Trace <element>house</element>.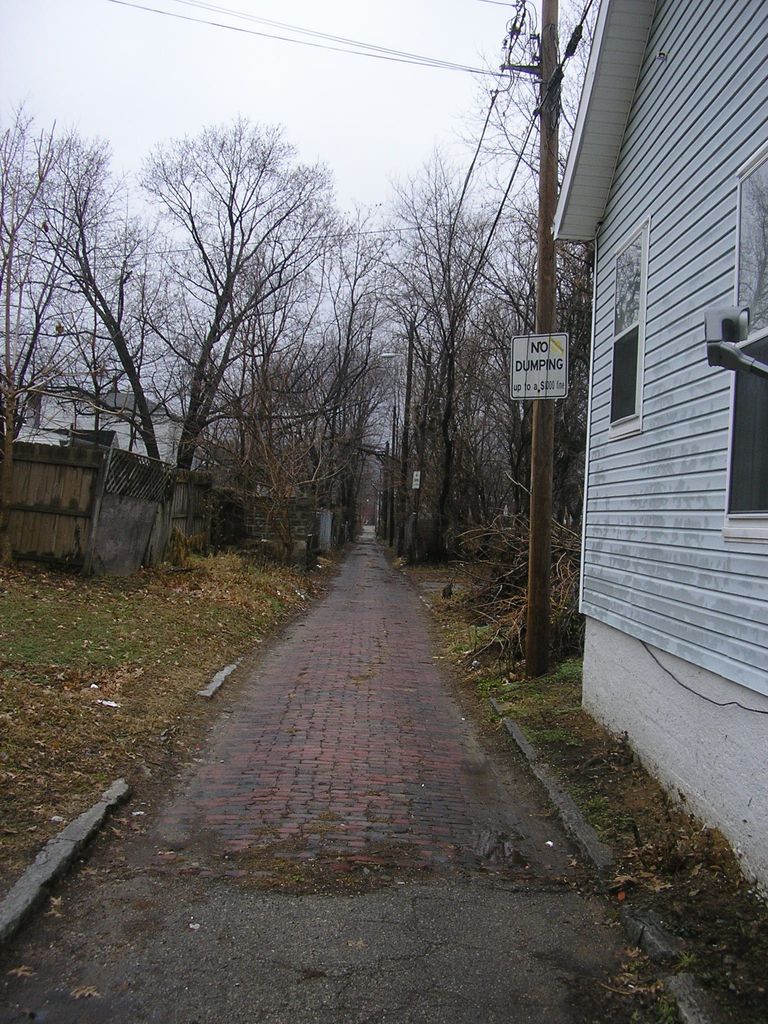
Traced to <box>14,390,204,481</box>.
